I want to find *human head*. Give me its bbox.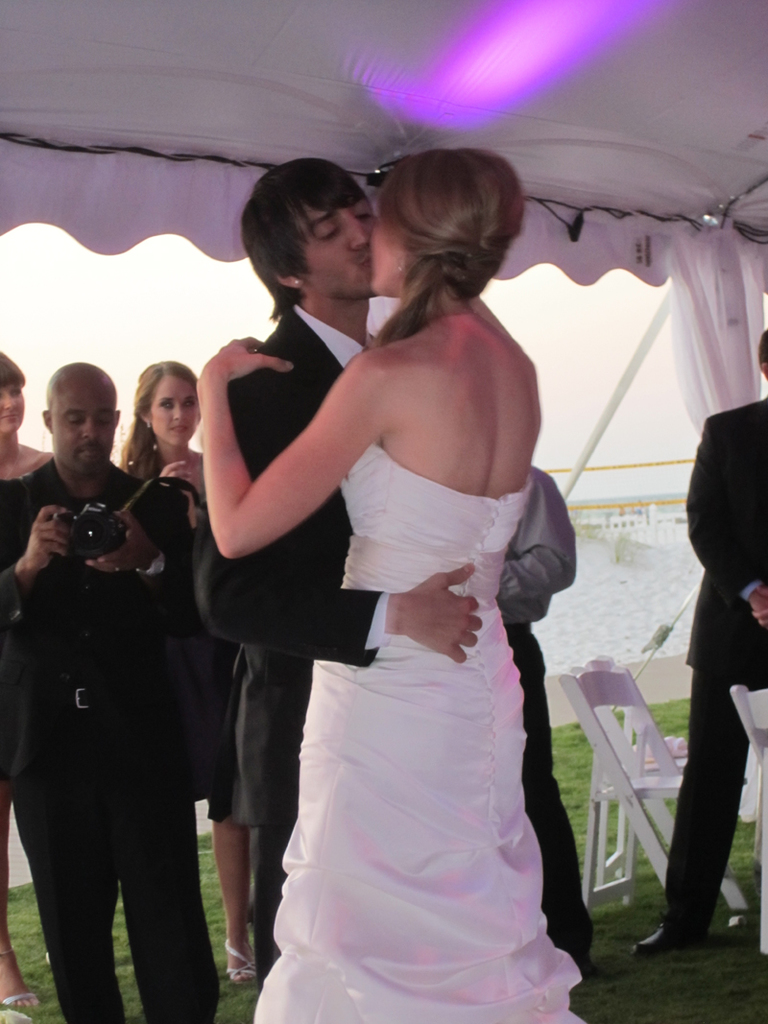
crop(365, 137, 538, 304).
